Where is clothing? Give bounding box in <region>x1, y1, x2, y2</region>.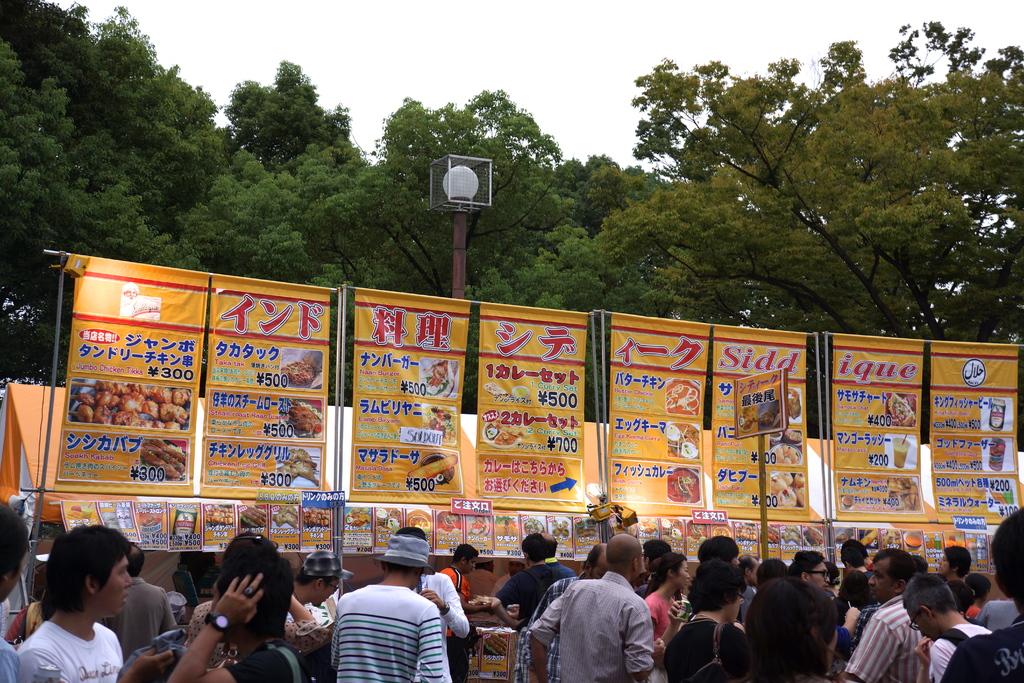
<region>975, 593, 1015, 633</region>.
